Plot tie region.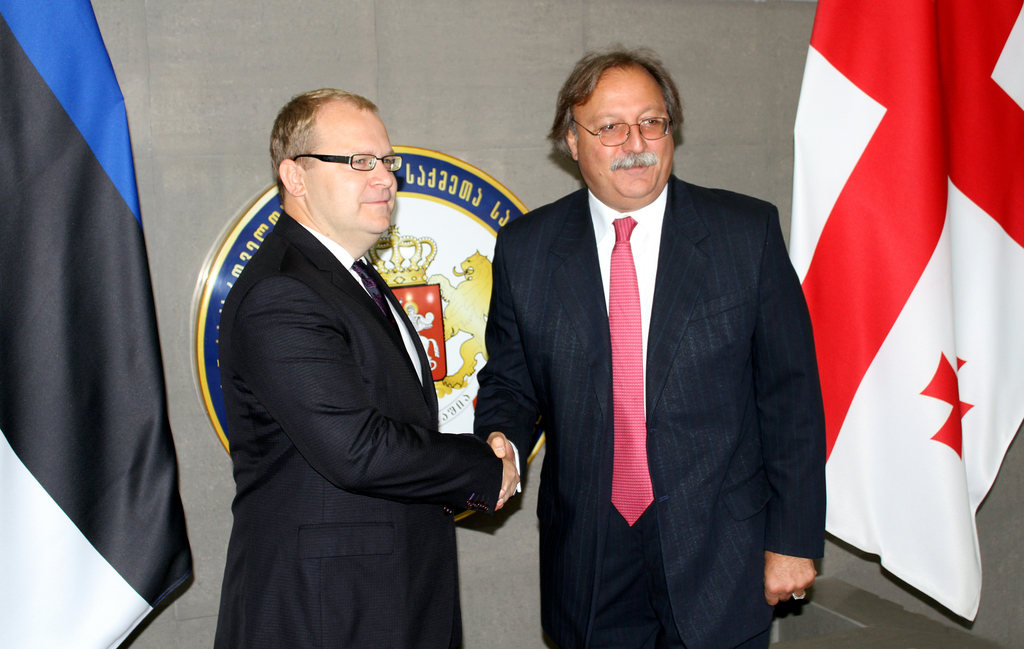
Plotted at [x1=608, y1=216, x2=653, y2=524].
